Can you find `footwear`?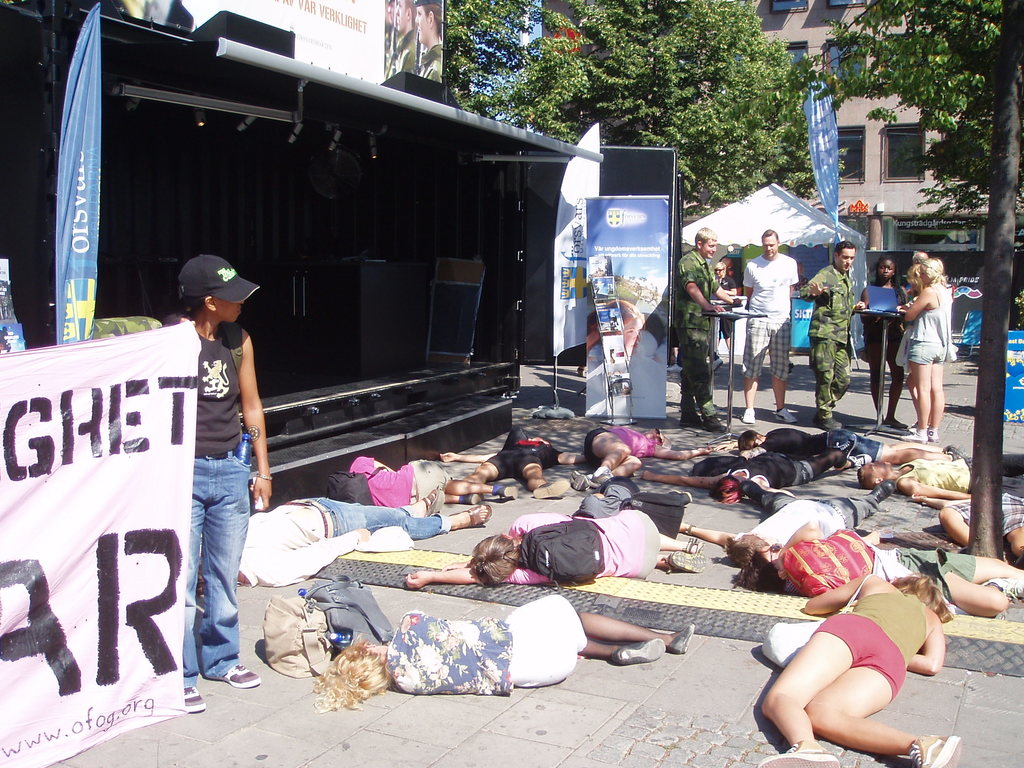
Yes, bounding box: l=754, t=739, r=842, b=767.
